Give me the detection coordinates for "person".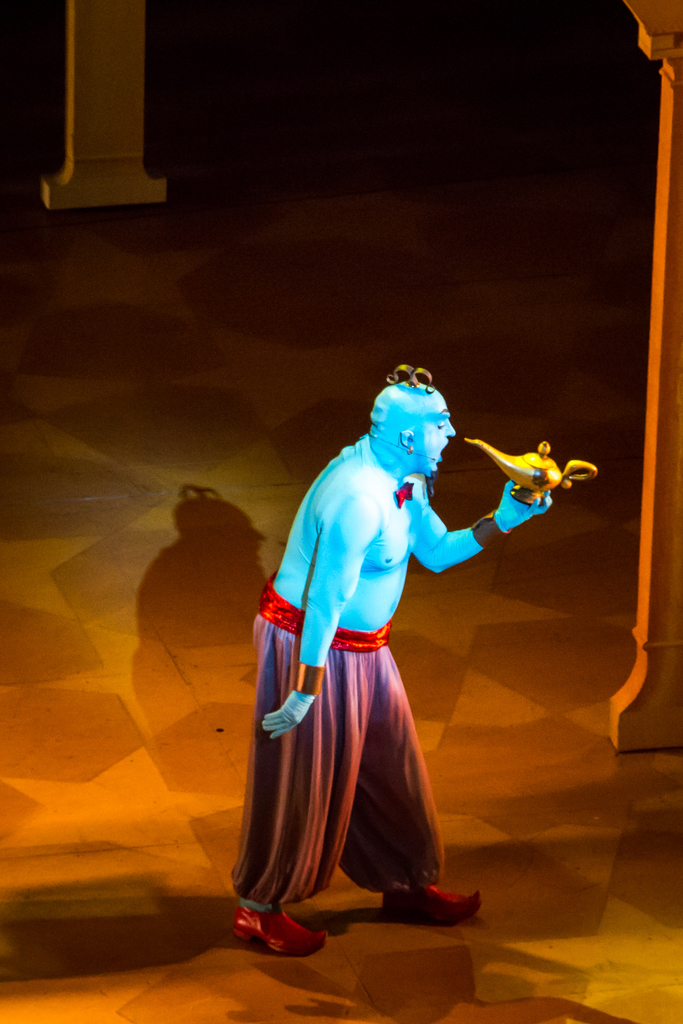
{"x1": 233, "y1": 364, "x2": 566, "y2": 956}.
